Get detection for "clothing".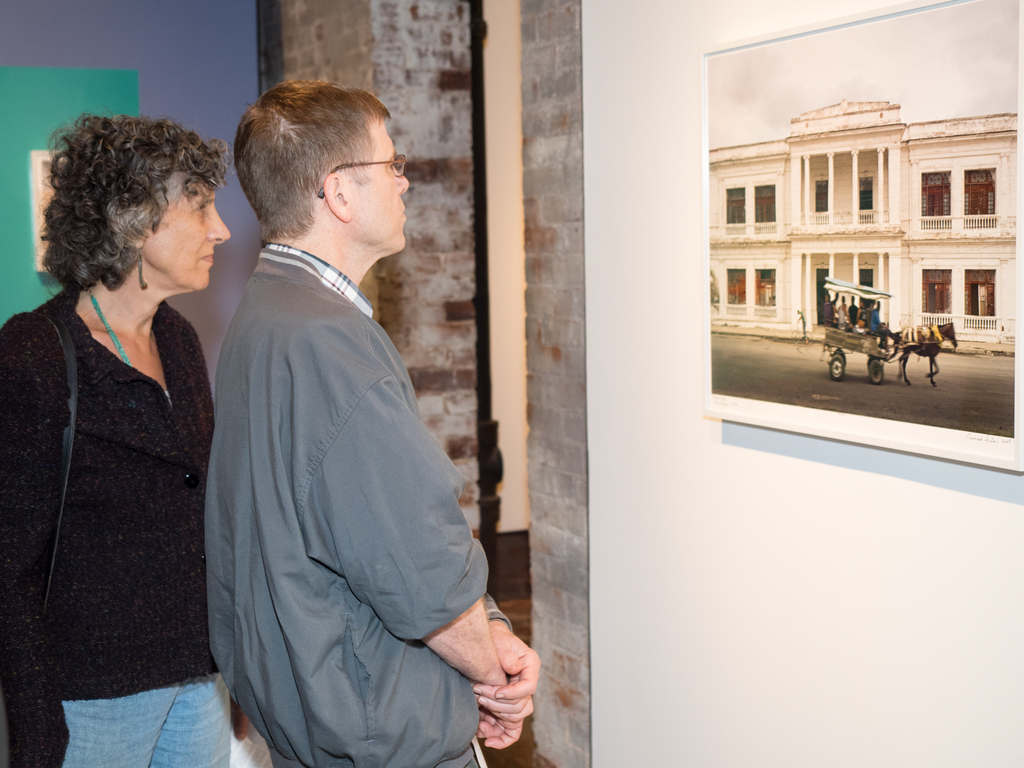
Detection: region(0, 302, 211, 767).
